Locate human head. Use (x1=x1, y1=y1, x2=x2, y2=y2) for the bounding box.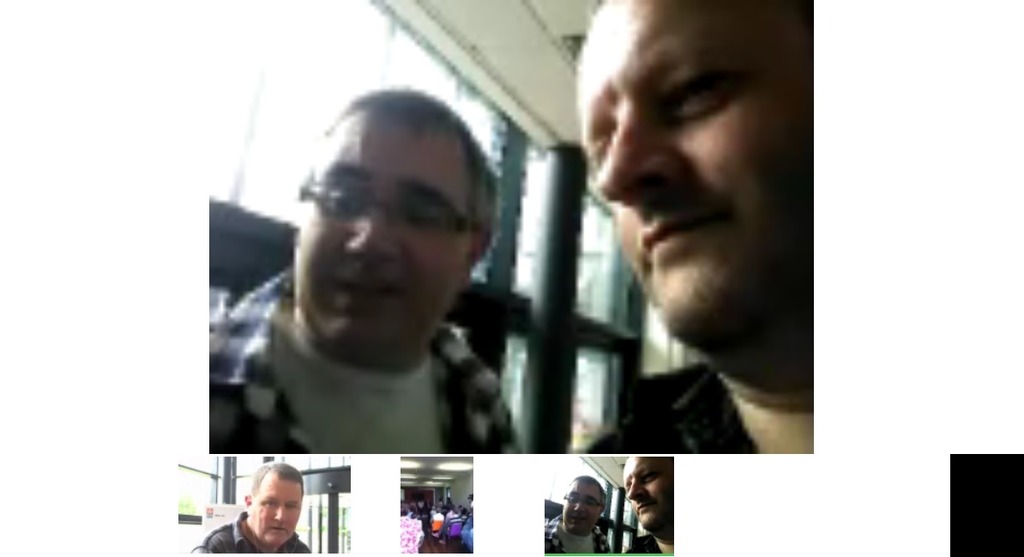
(x1=623, y1=457, x2=678, y2=536).
